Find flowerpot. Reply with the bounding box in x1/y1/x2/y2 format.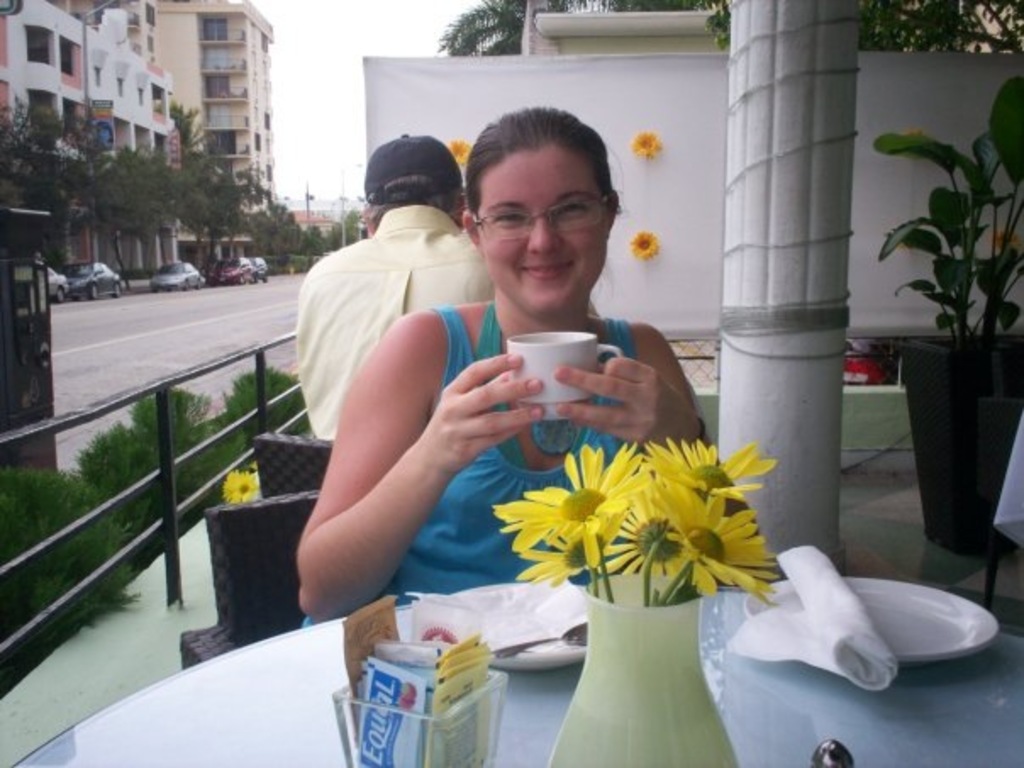
907/322/1021/565.
